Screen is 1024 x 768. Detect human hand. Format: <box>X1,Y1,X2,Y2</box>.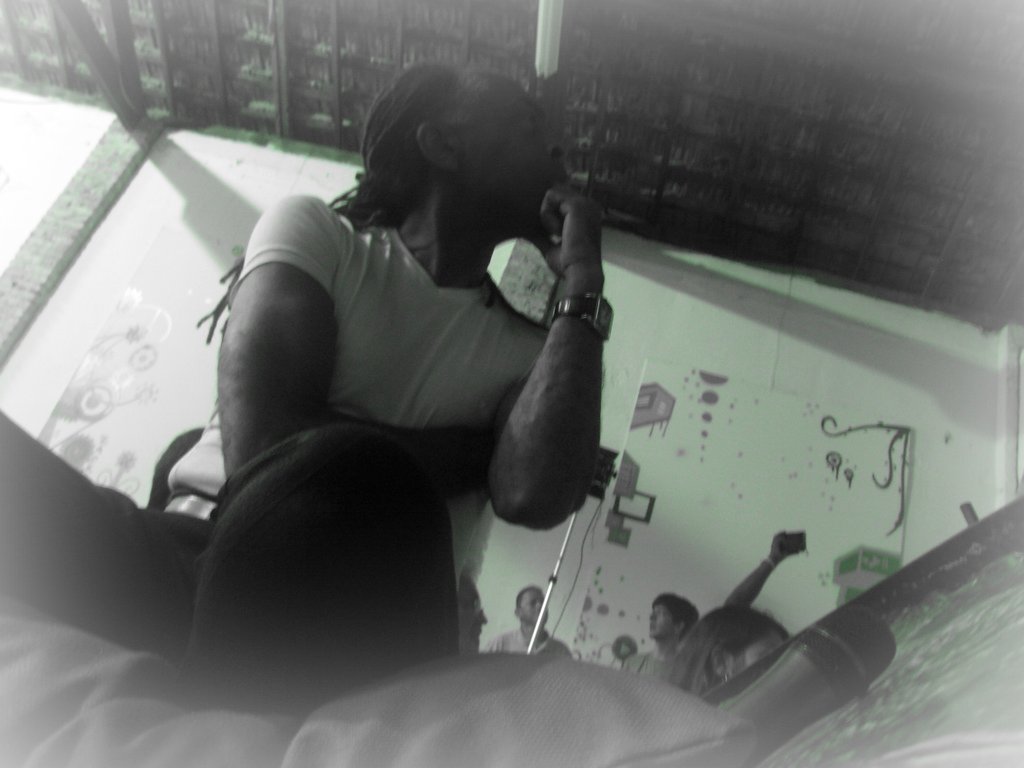
<box>540,170,607,339</box>.
